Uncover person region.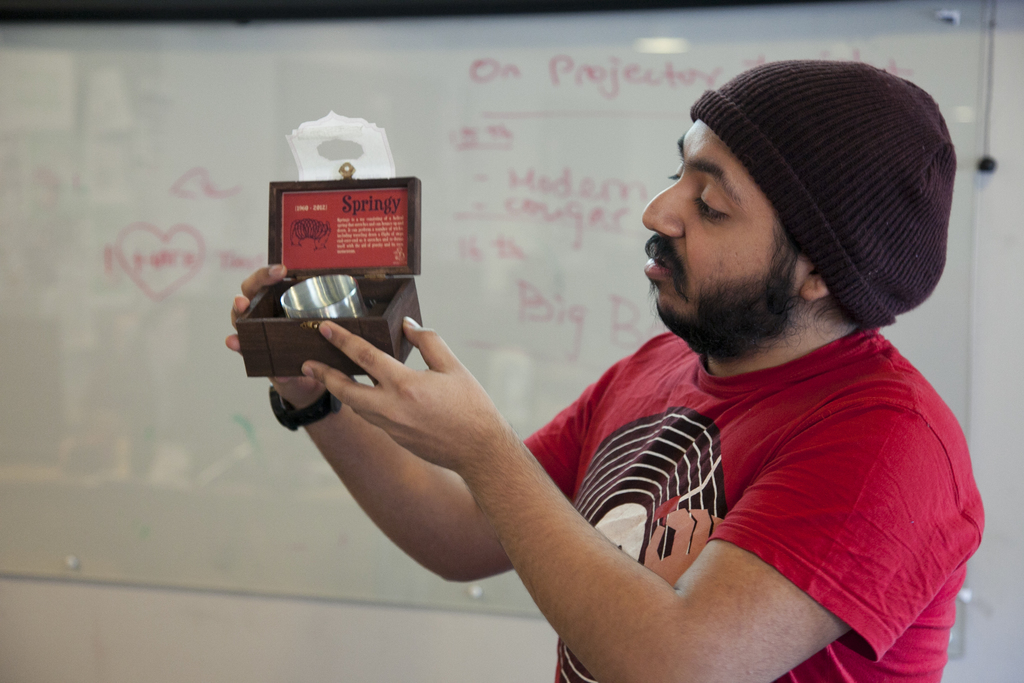
Uncovered: rect(339, 78, 979, 677).
